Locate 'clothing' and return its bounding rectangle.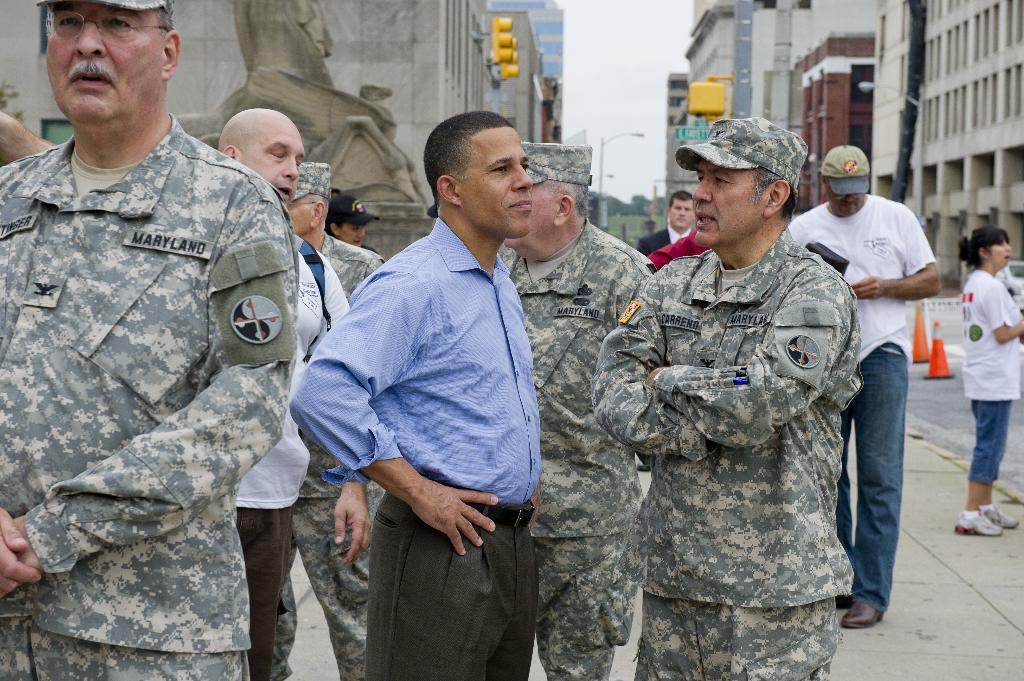
pyautogui.locateOnScreen(495, 217, 652, 680).
